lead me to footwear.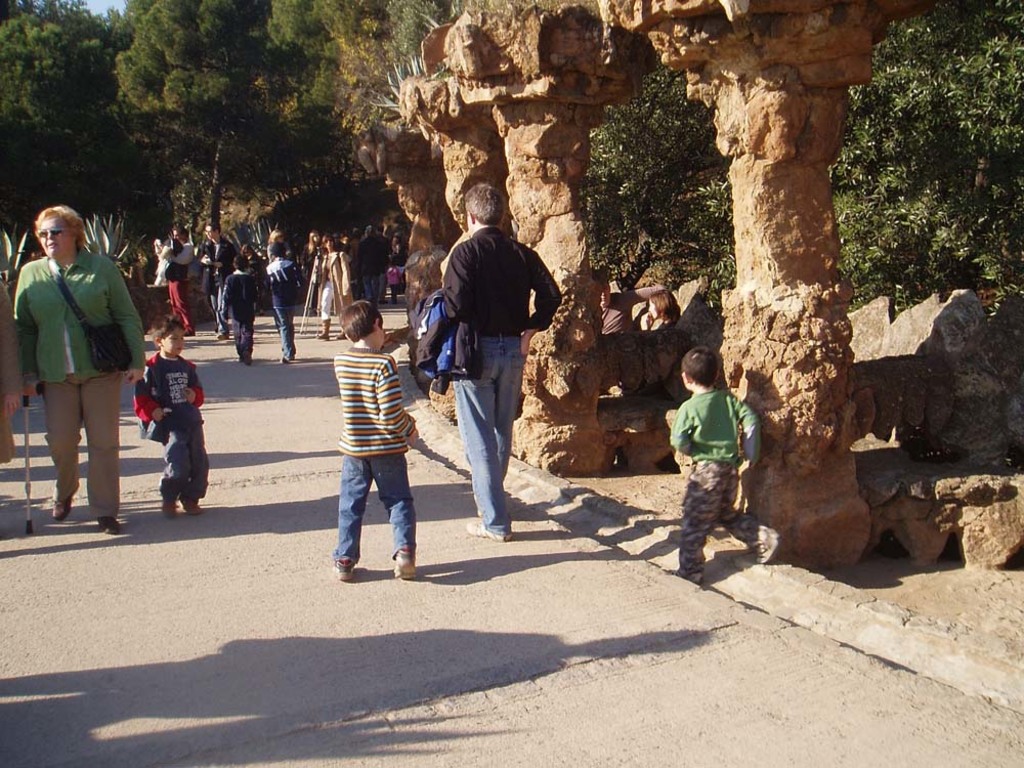
Lead to {"left": 753, "top": 531, "right": 785, "bottom": 569}.
